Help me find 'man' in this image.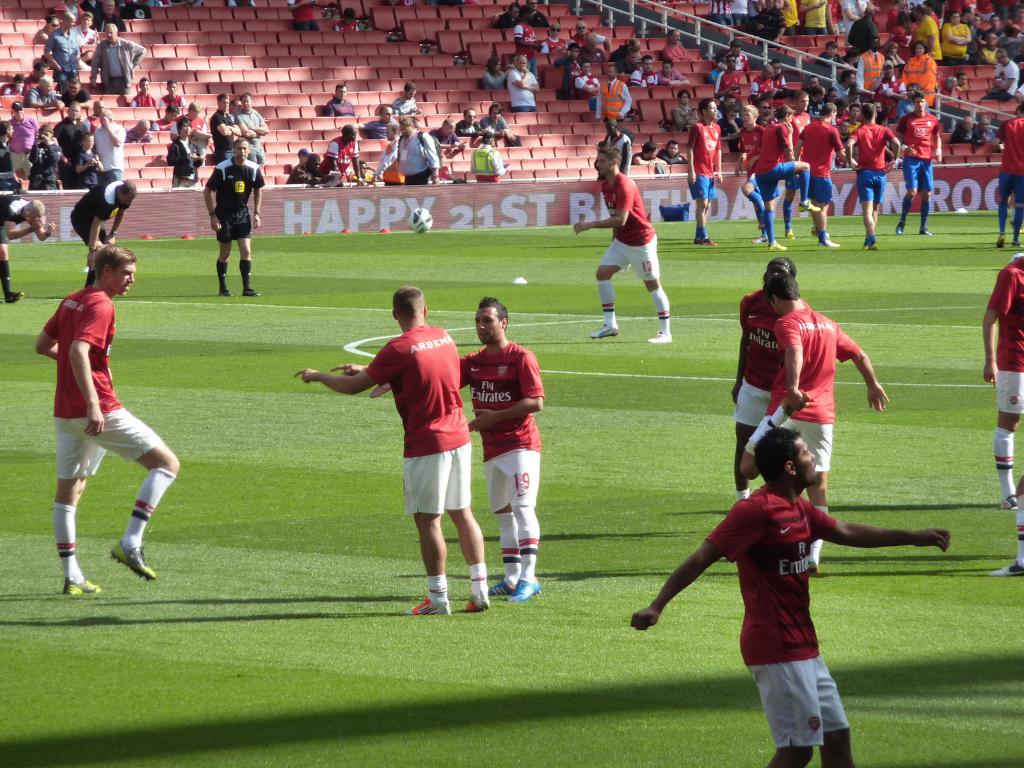
Found it: region(845, 100, 900, 252).
